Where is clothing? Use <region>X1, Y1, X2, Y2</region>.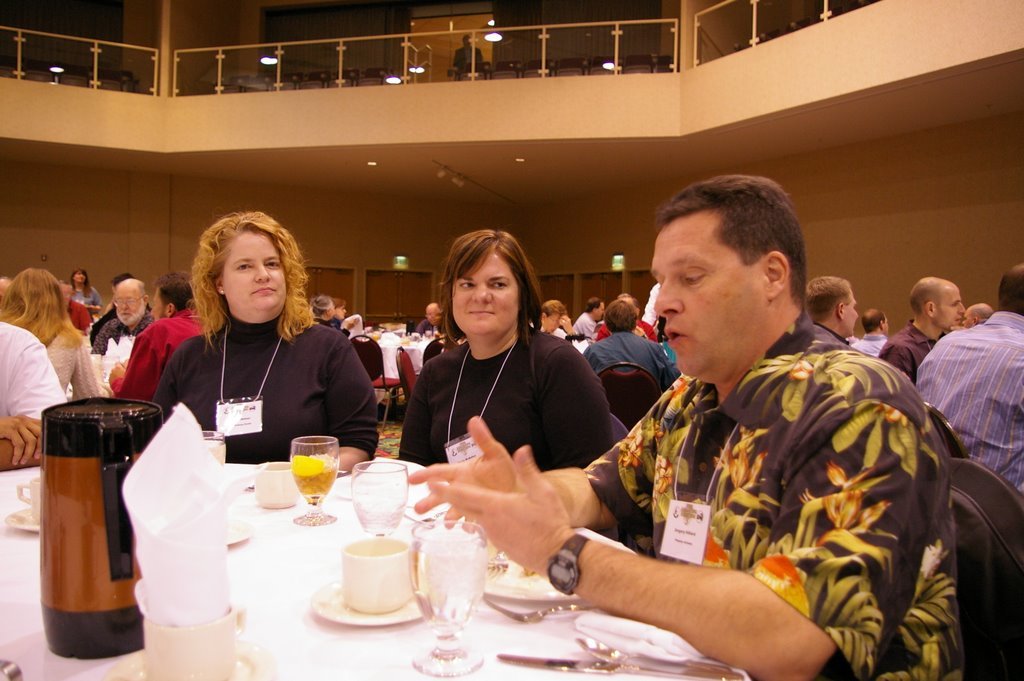
<region>80, 310, 146, 392</region>.
